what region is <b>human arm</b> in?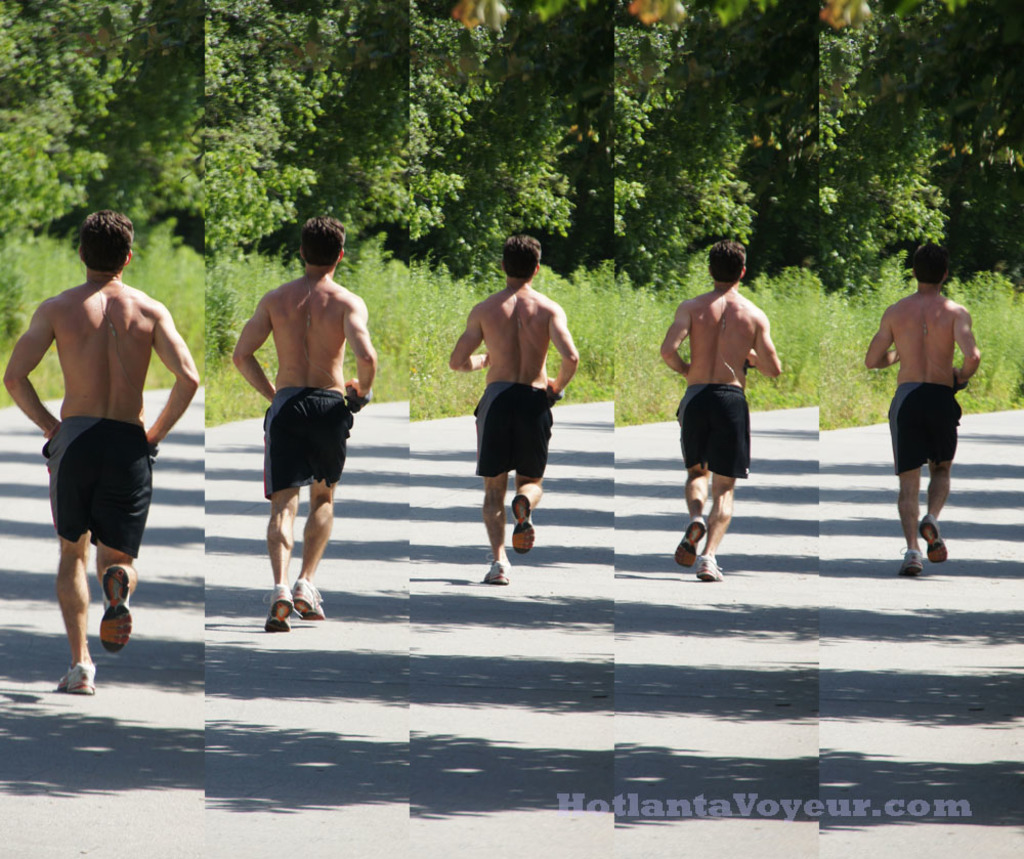
box=[335, 295, 386, 416].
